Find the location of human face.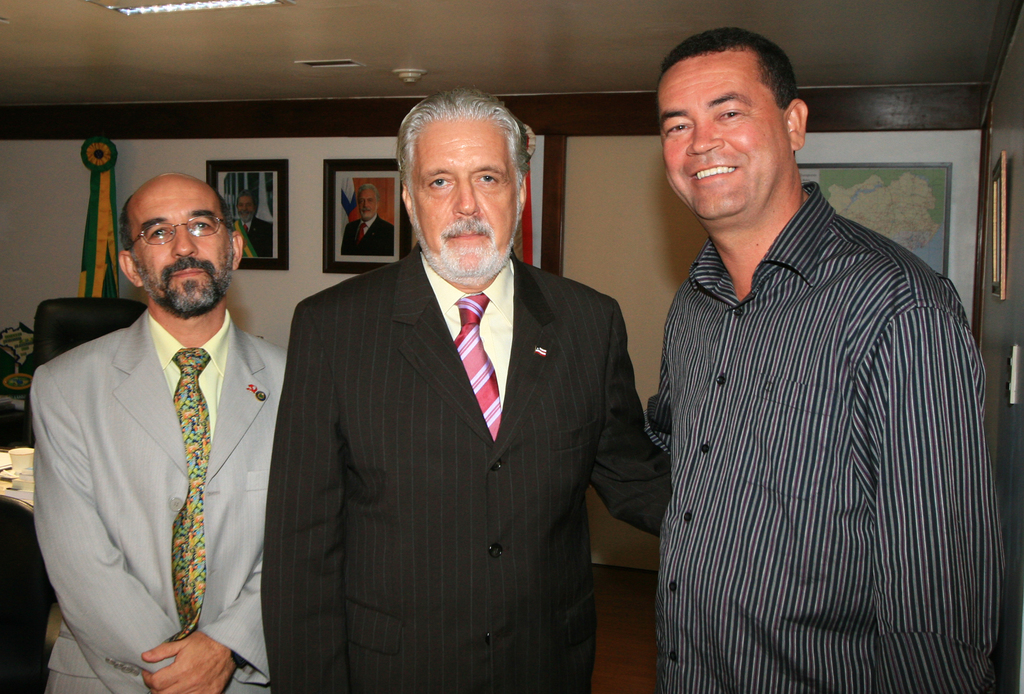
Location: pyautogui.locateOnScreen(413, 116, 530, 288).
